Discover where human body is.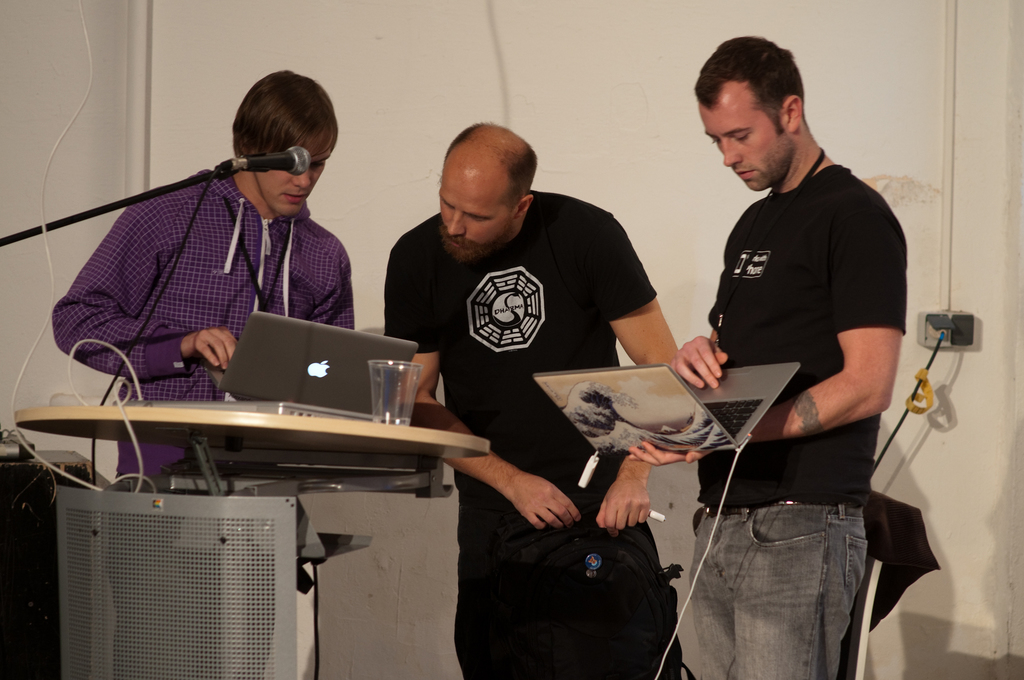
Discovered at 54:71:352:476.
